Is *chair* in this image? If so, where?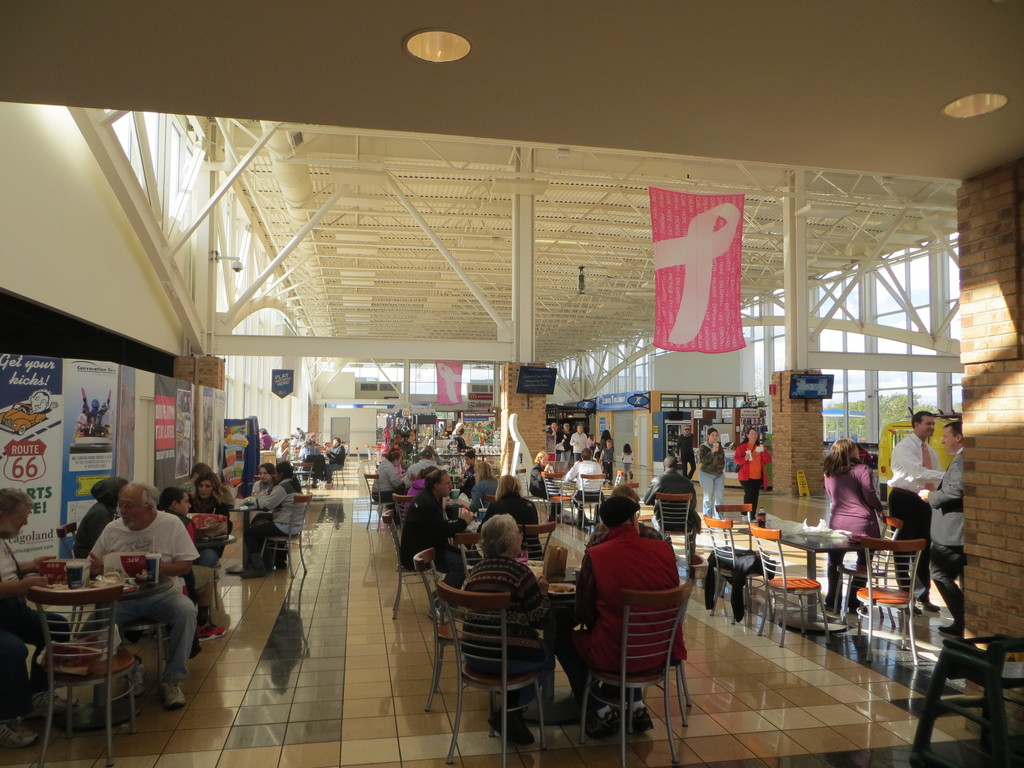
Yes, at x1=614, y1=482, x2=653, y2=524.
